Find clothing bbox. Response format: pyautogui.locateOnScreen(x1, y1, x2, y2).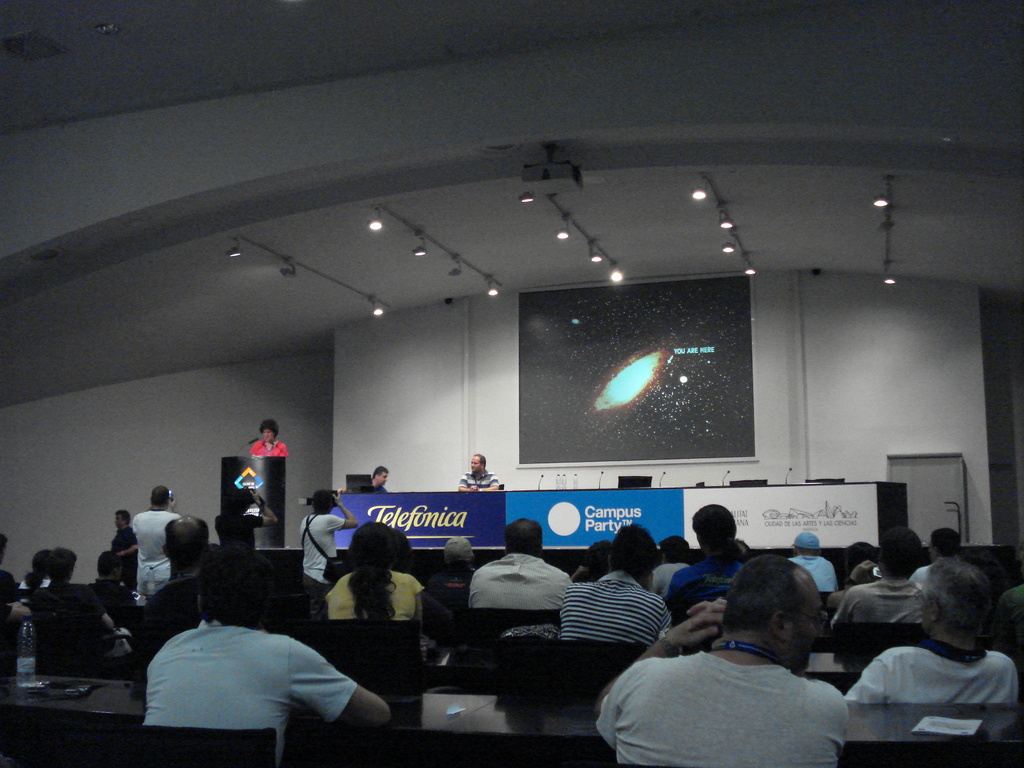
pyautogui.locateOnScreen(458, 470, 503, 490).
